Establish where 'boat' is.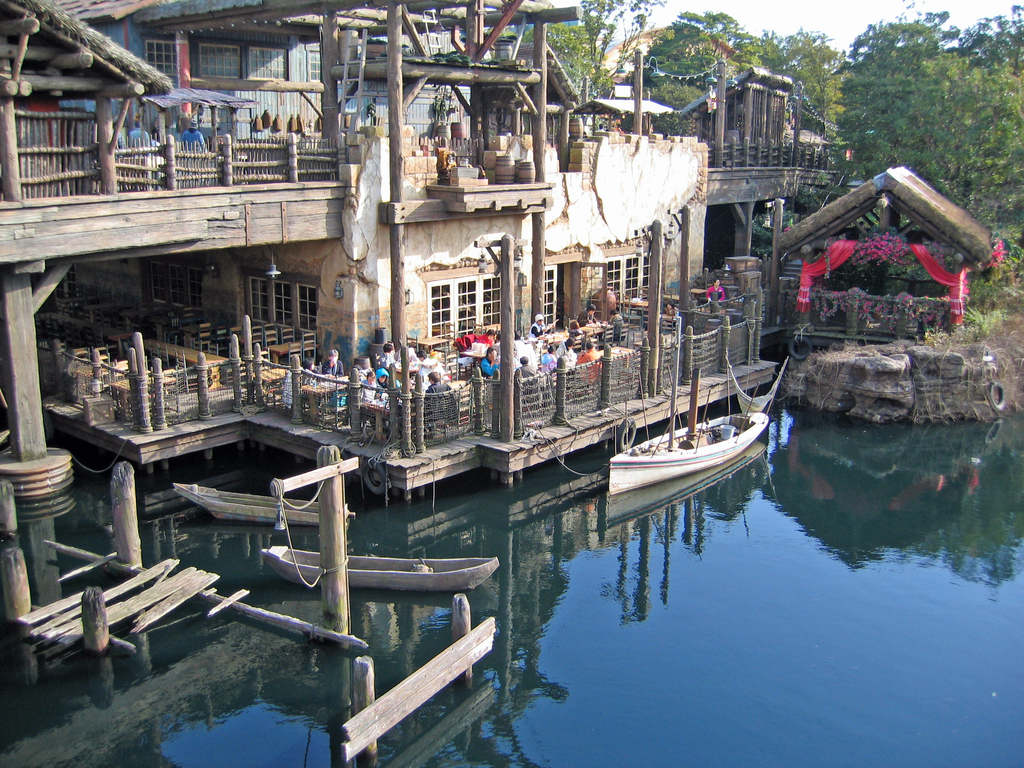
Established at region(244, 532, 511, 598).
